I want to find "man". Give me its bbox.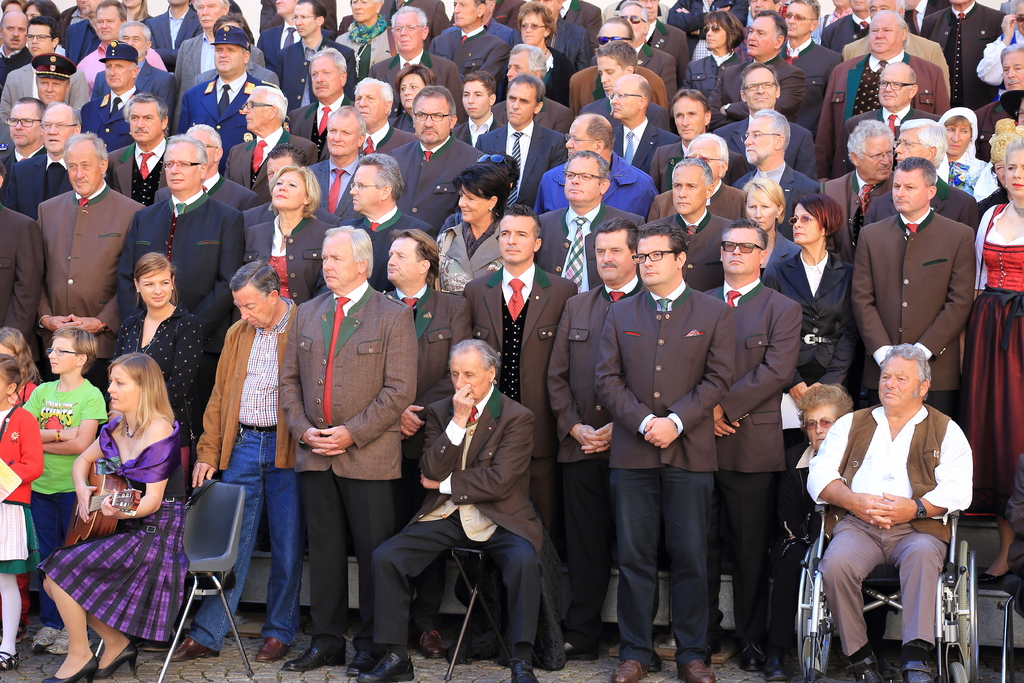
crop(534, 147, 635, 295).
